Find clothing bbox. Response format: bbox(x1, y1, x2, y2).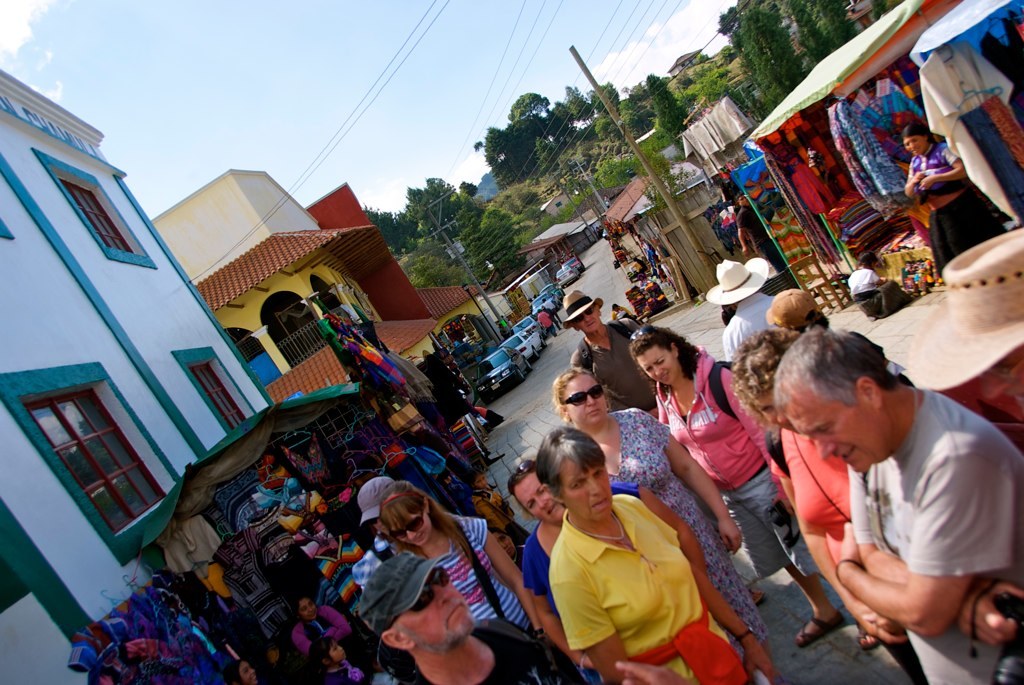
bbox(436, 511, 524, 619).
